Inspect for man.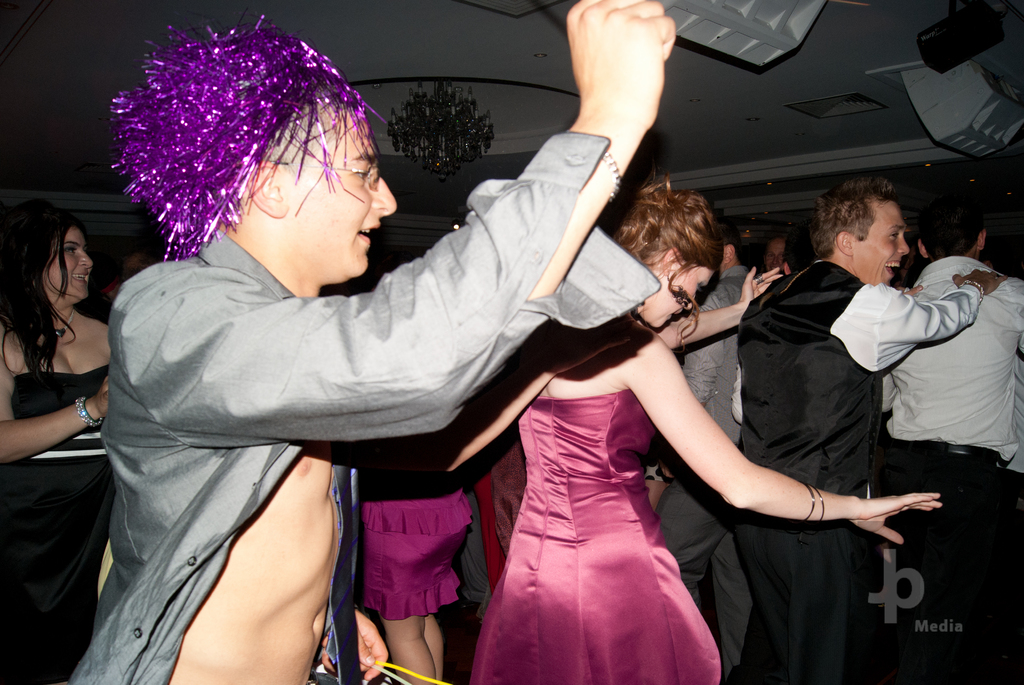
Inspection: bbox=[767, 235, 783, 272].
